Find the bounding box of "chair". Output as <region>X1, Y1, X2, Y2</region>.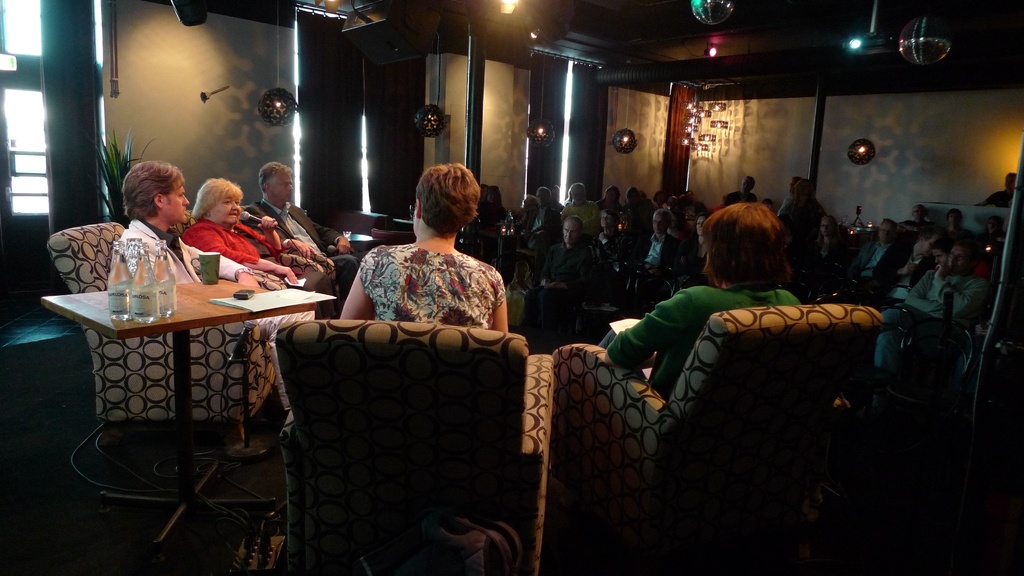
<region>252, 296, 559, 575</region>.
